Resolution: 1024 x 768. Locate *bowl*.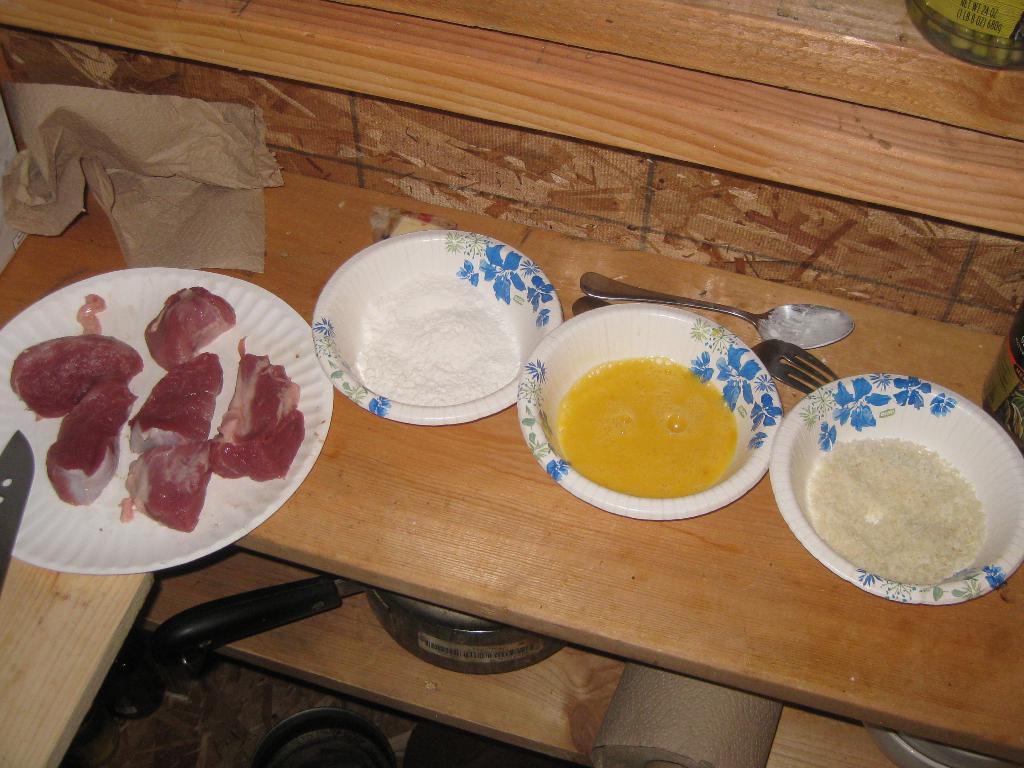
bbox=(861, 725, 1023, 767).
